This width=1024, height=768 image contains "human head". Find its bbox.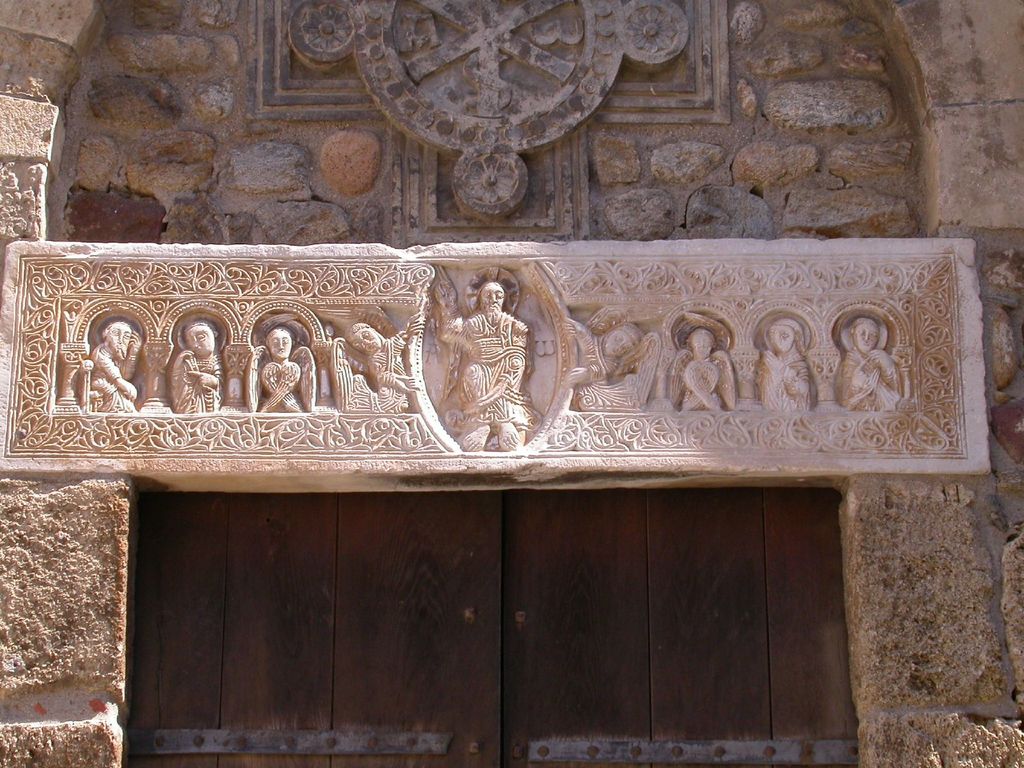
Rect(847, 316, 881, 356).
